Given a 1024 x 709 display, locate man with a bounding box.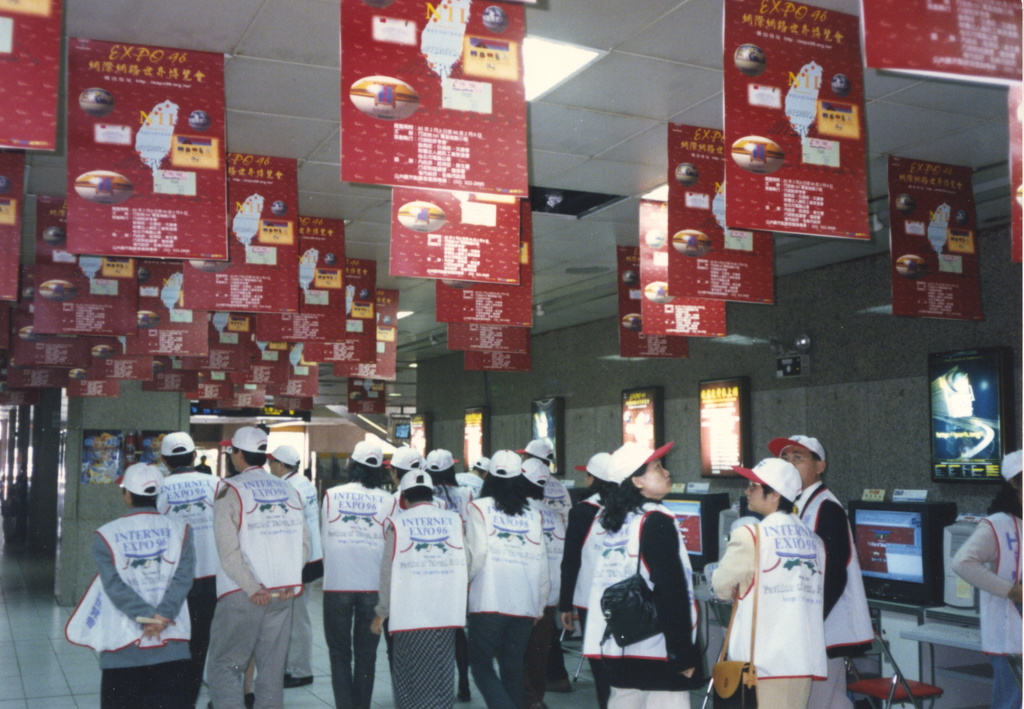
Located: [left=260, top=446, right=326, bottom=686].
